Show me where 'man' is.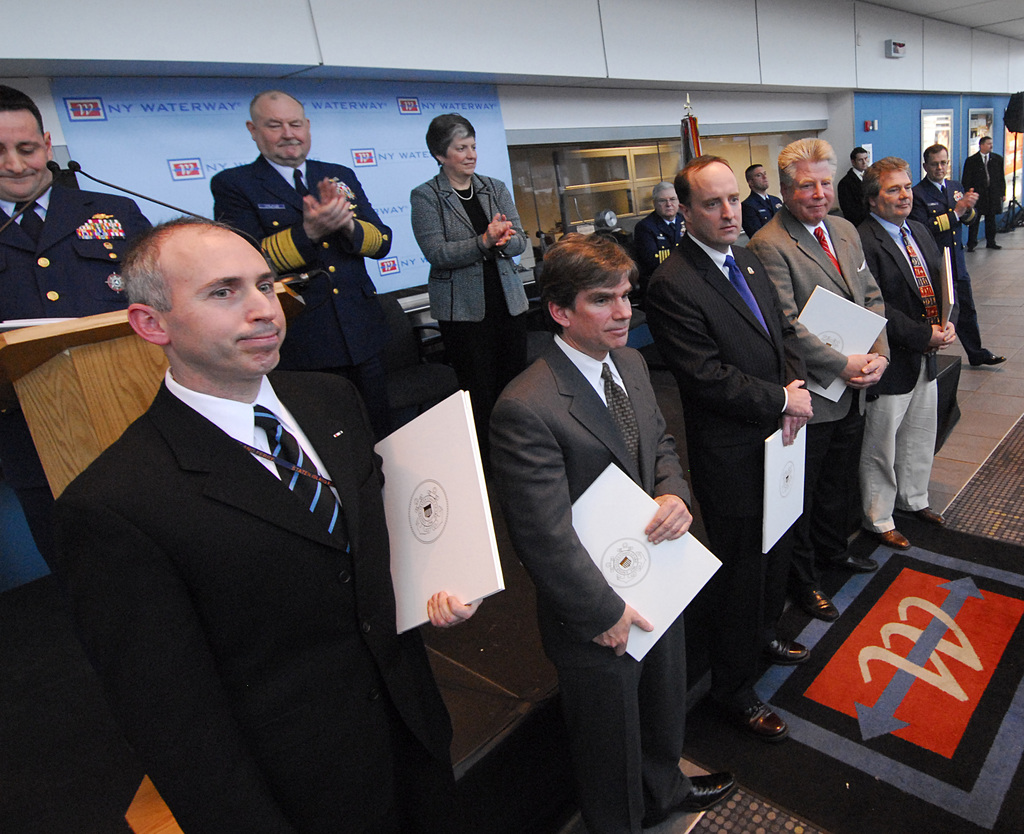
'man' is at 644/155/815/746.
